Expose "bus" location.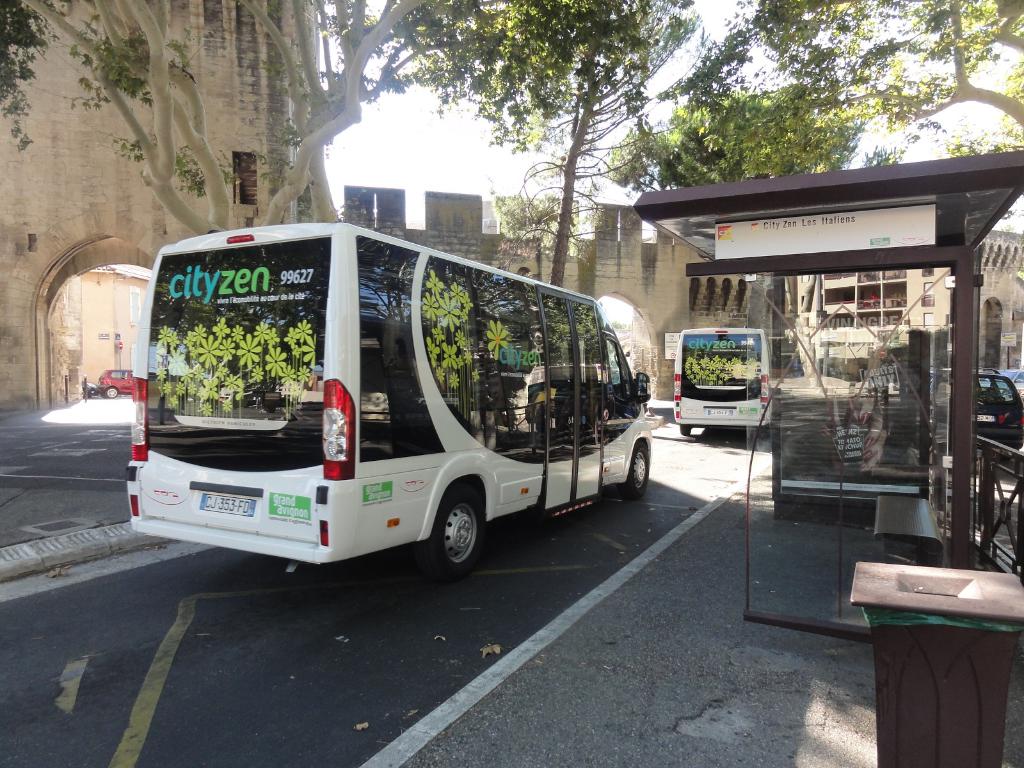
Exposed at select_region(672, 324, 774, 437).
